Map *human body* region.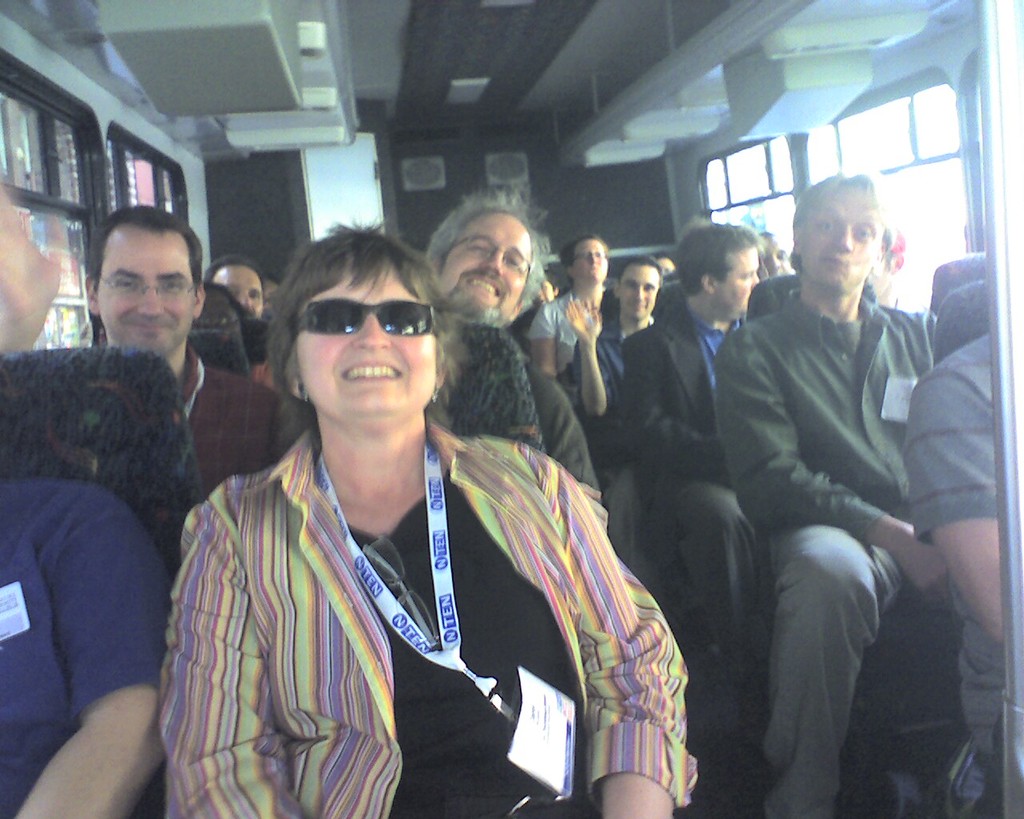
Mapped to x1=709, y1=169, x2=936, y2=805.
